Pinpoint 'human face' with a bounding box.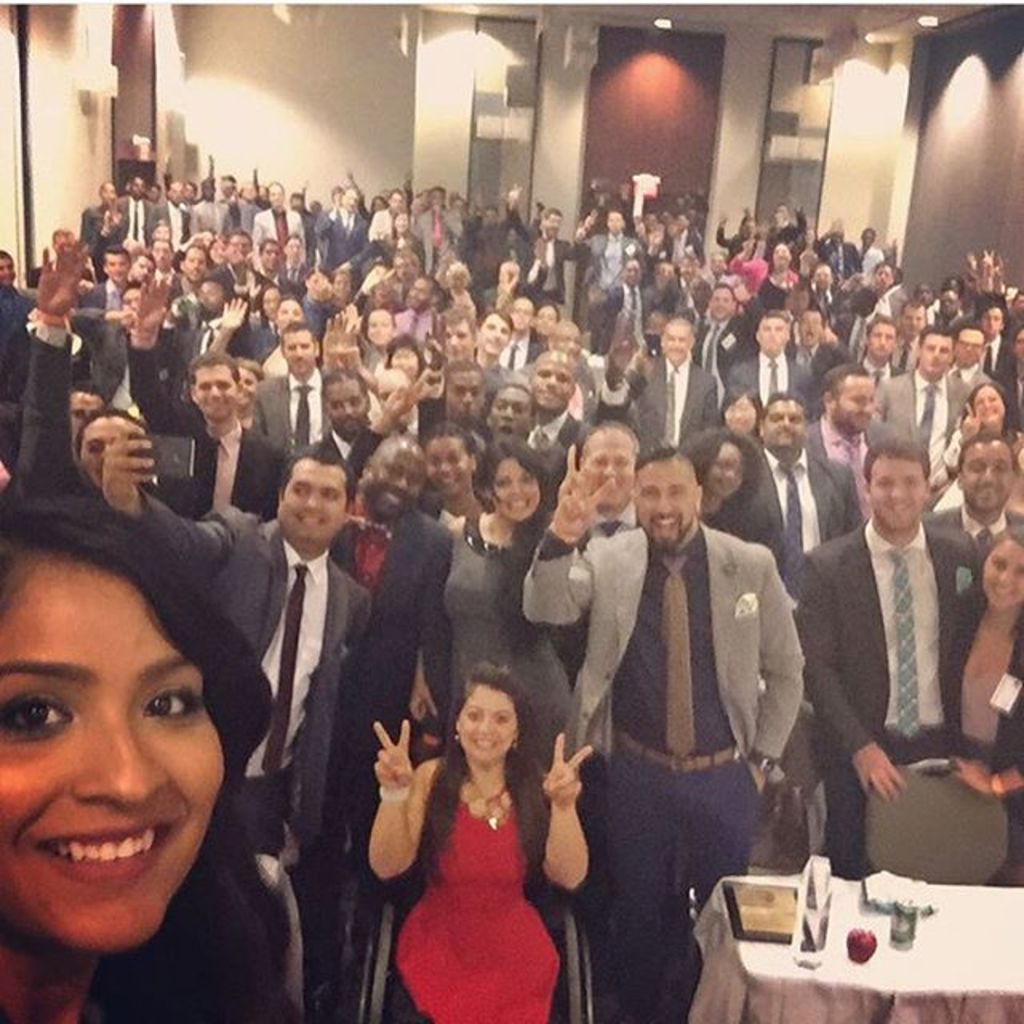
<bbox>285, 461, 346, 536</bbox>.
